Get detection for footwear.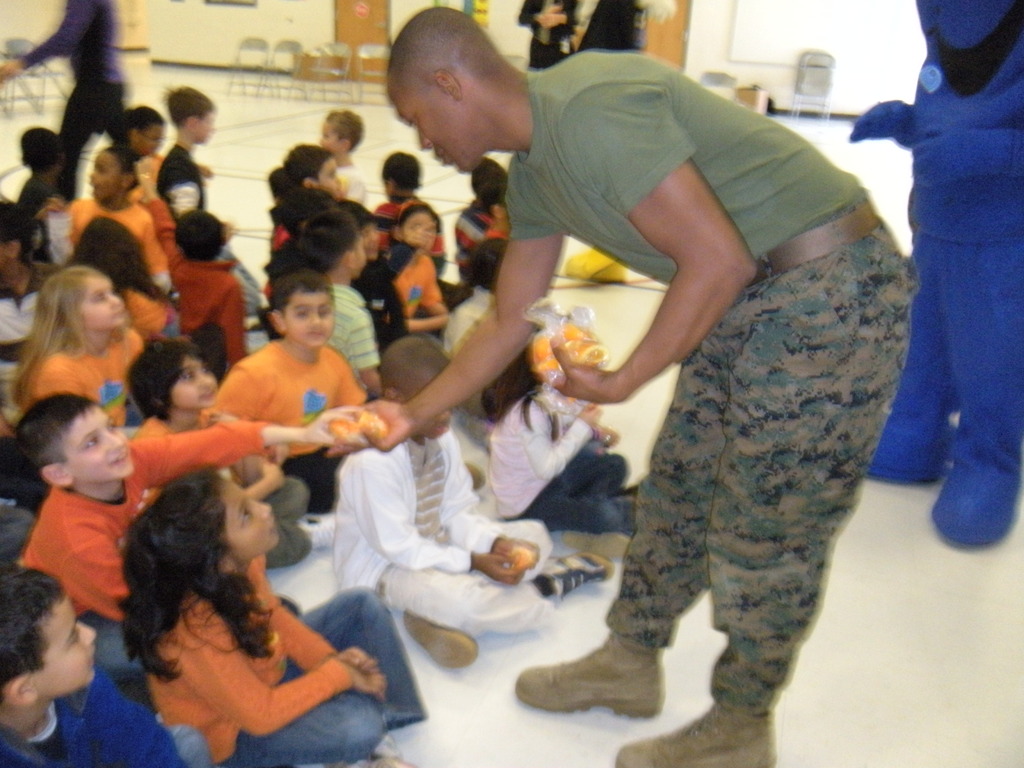
Detection: (left=295, top=507, right=346, bottom=544).
